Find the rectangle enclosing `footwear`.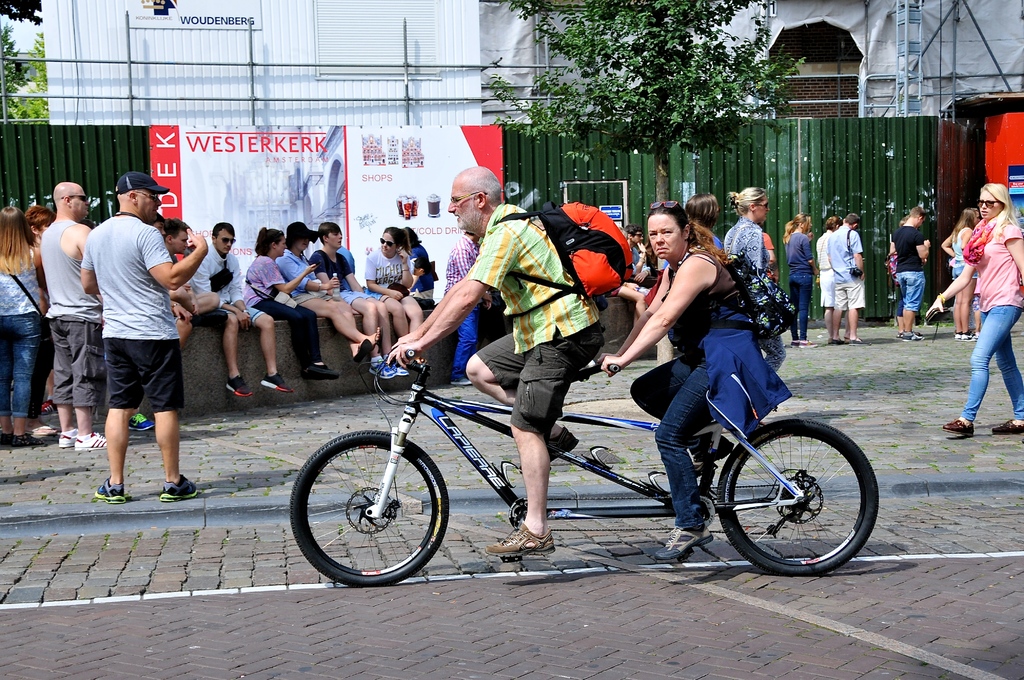
372/324/383/348.
